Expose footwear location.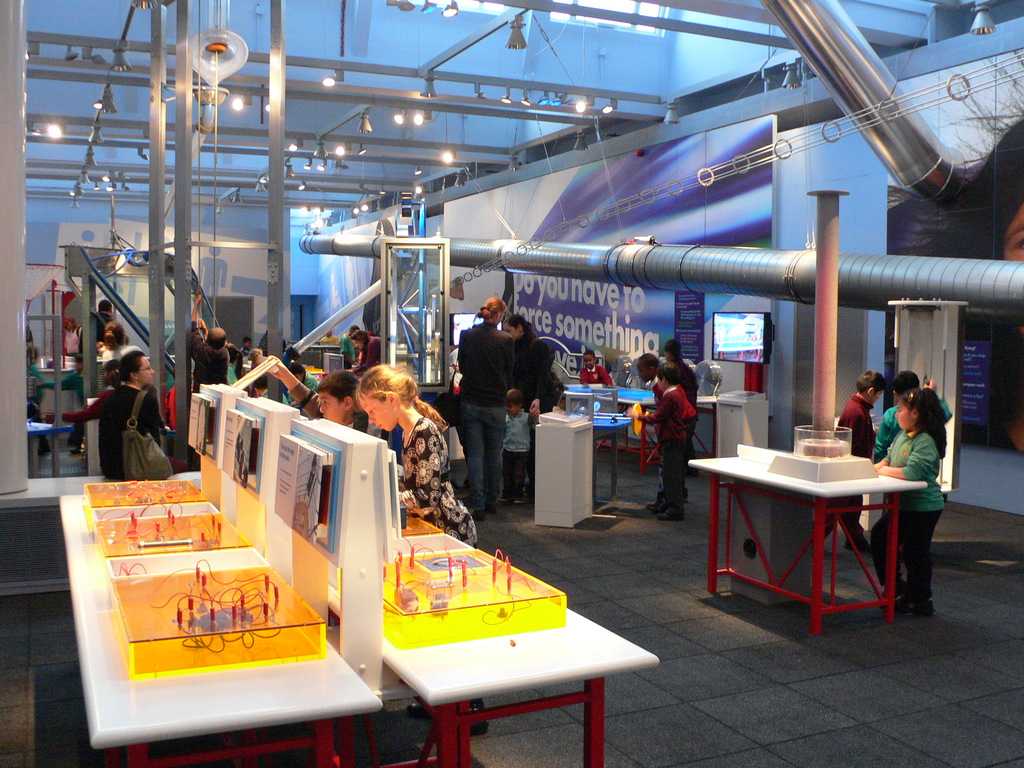
Exposed at l=405, t=700, r=435, b=722.
